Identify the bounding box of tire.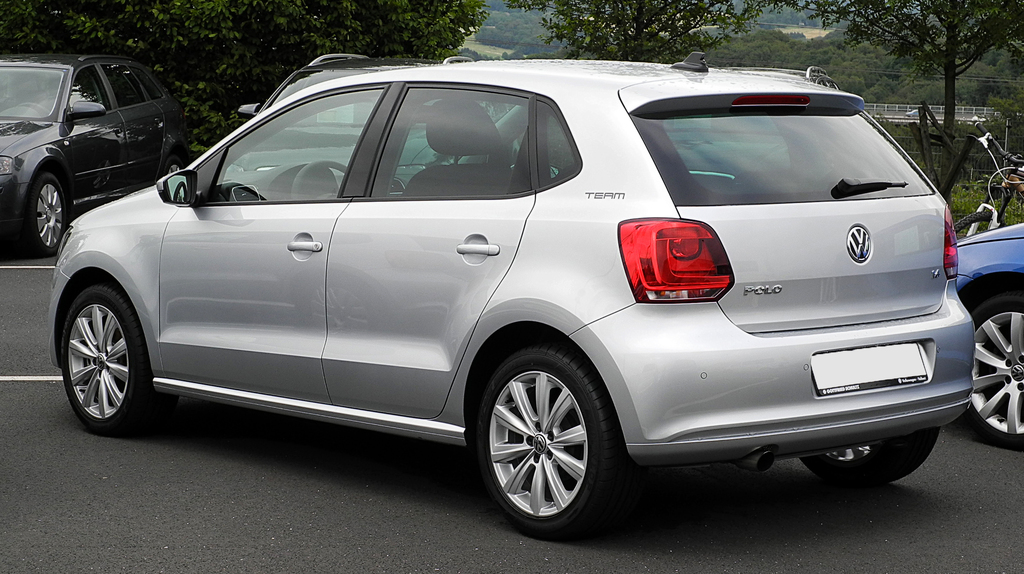
rect(24, 178, 70, 257).
